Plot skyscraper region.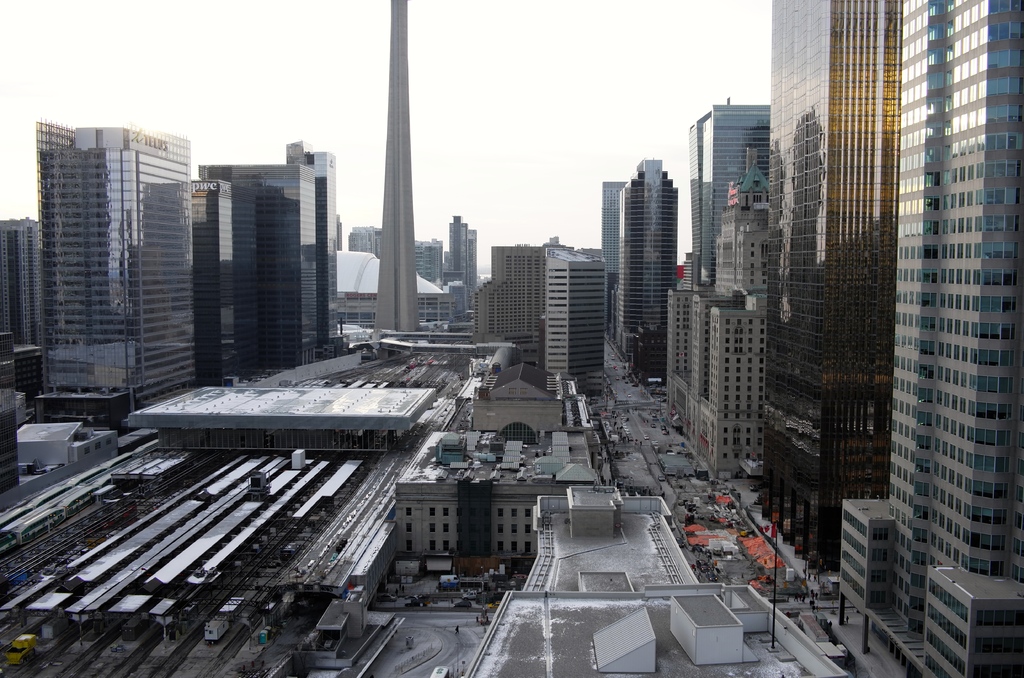
Plotted at (196,138,337,366).
